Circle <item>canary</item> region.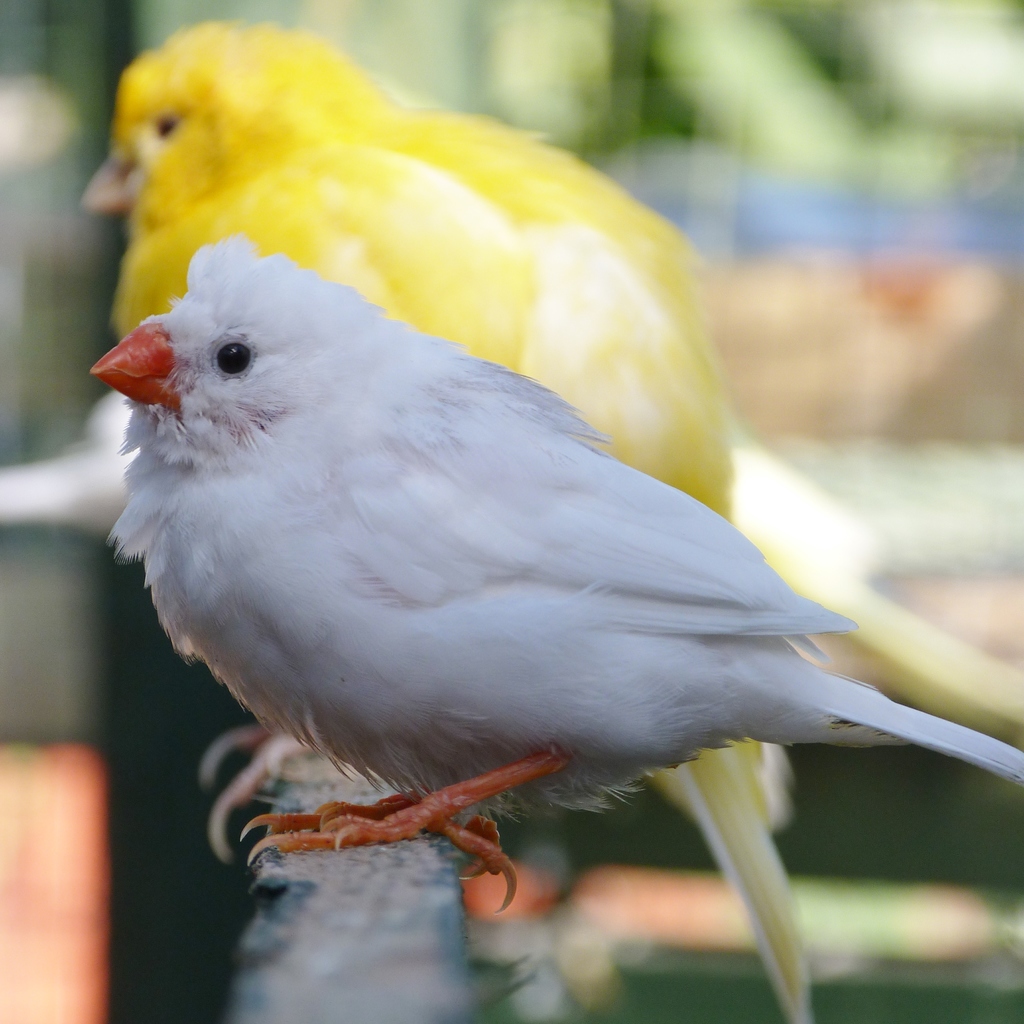
Region: detection(91, 234, 1021, 909).
